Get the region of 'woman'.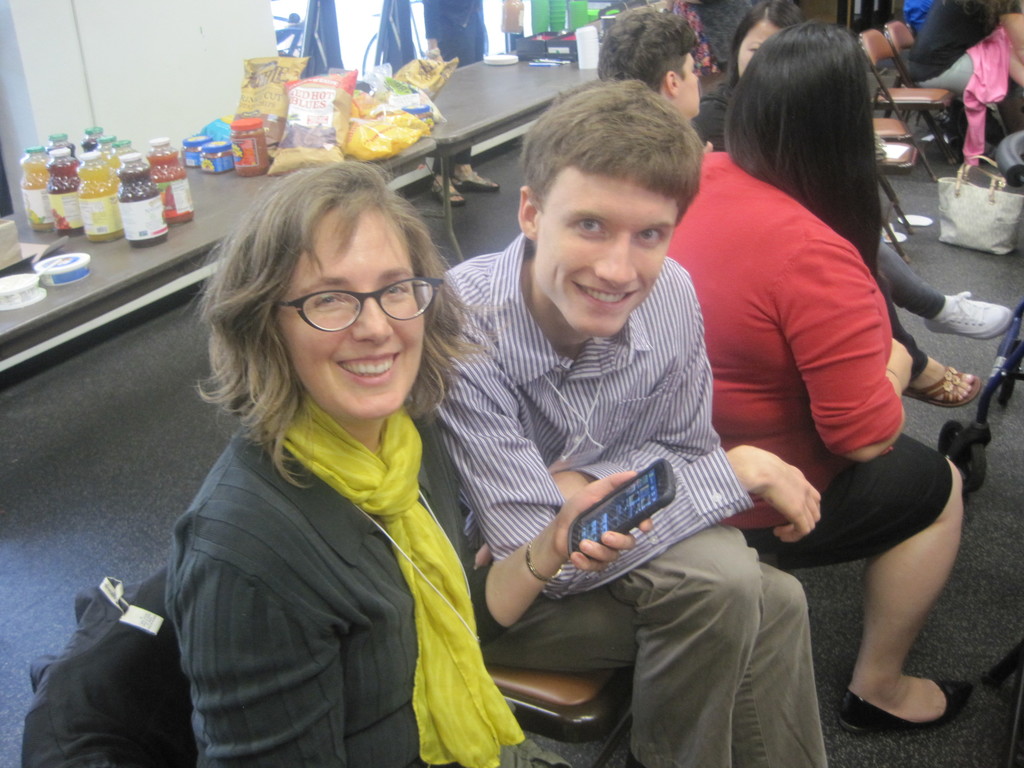
box(666, 19, 973, 736).
